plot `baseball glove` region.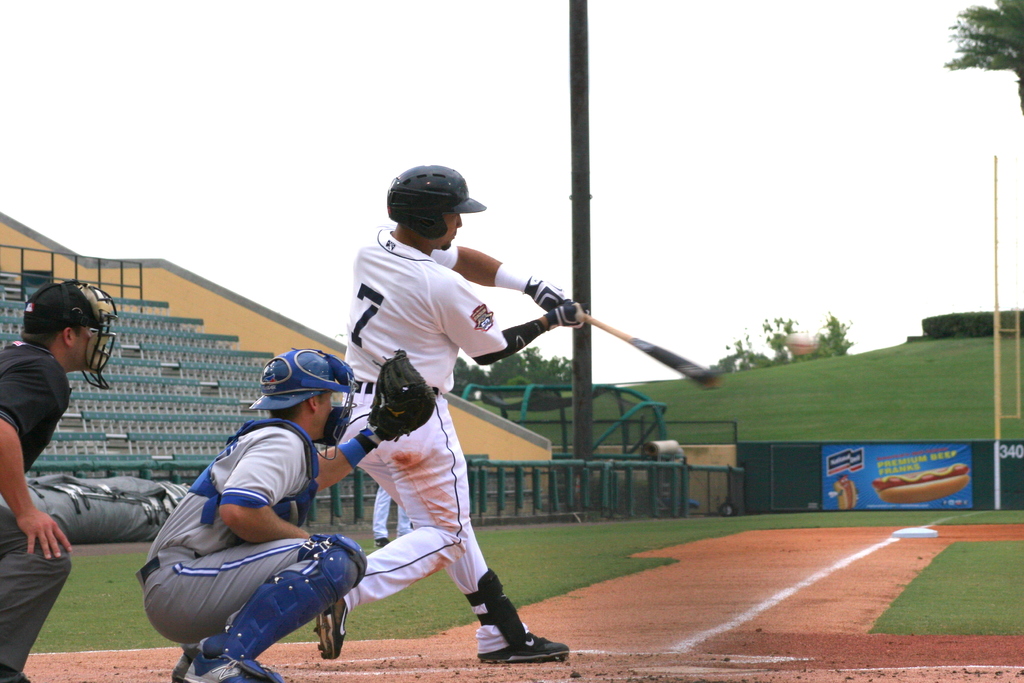
Plotted at x1=545 y1=299 x2=586 y2=331.
